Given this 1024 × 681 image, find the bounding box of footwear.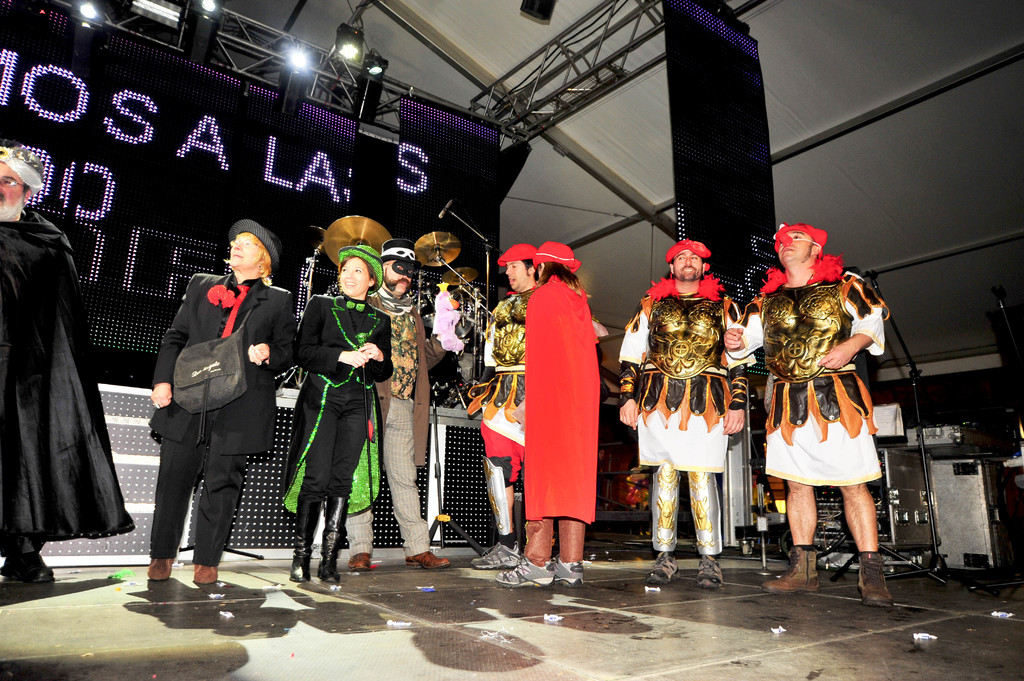
BBox(405, 549, 451, 572).
